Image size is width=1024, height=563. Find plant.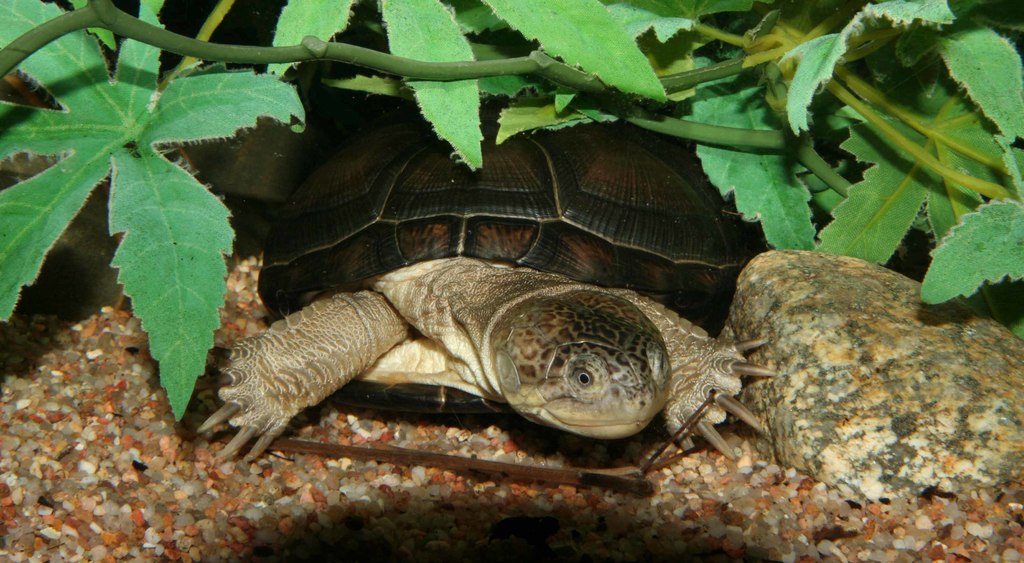
0,0,1023,425.
